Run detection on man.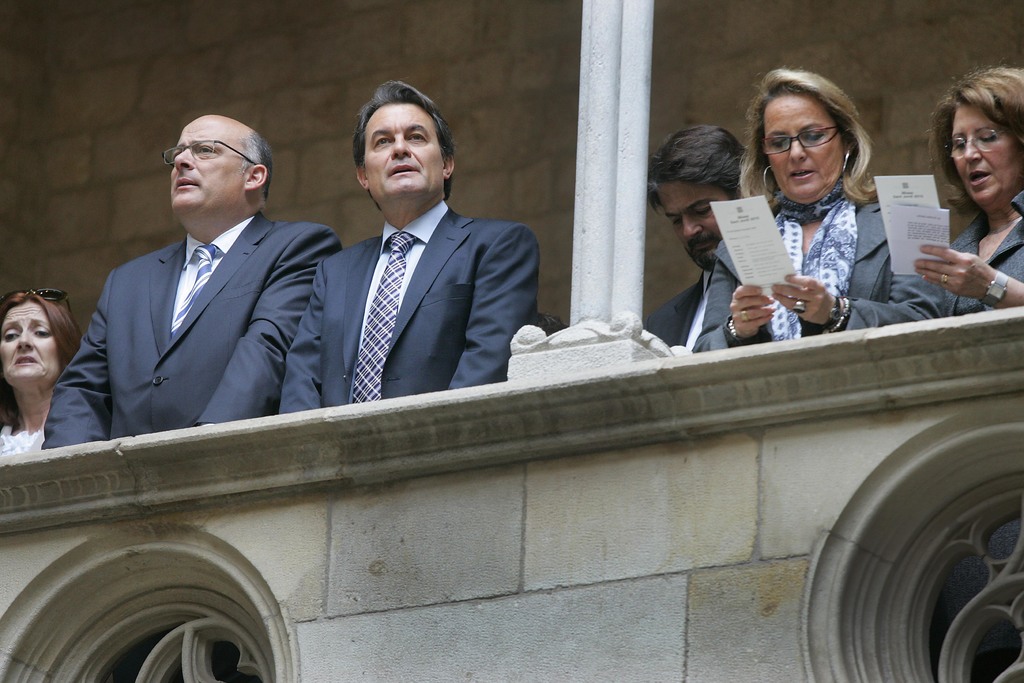
Result: BBox(288, 94, 542, 434).
